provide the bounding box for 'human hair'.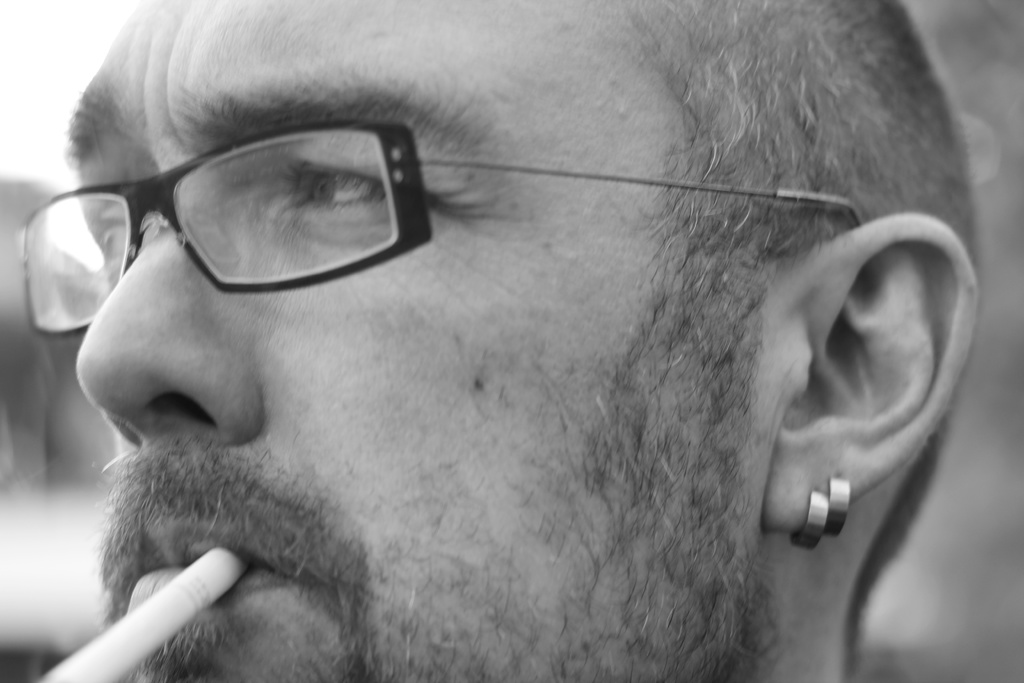
l=590, t=18, r=996, b=275.
